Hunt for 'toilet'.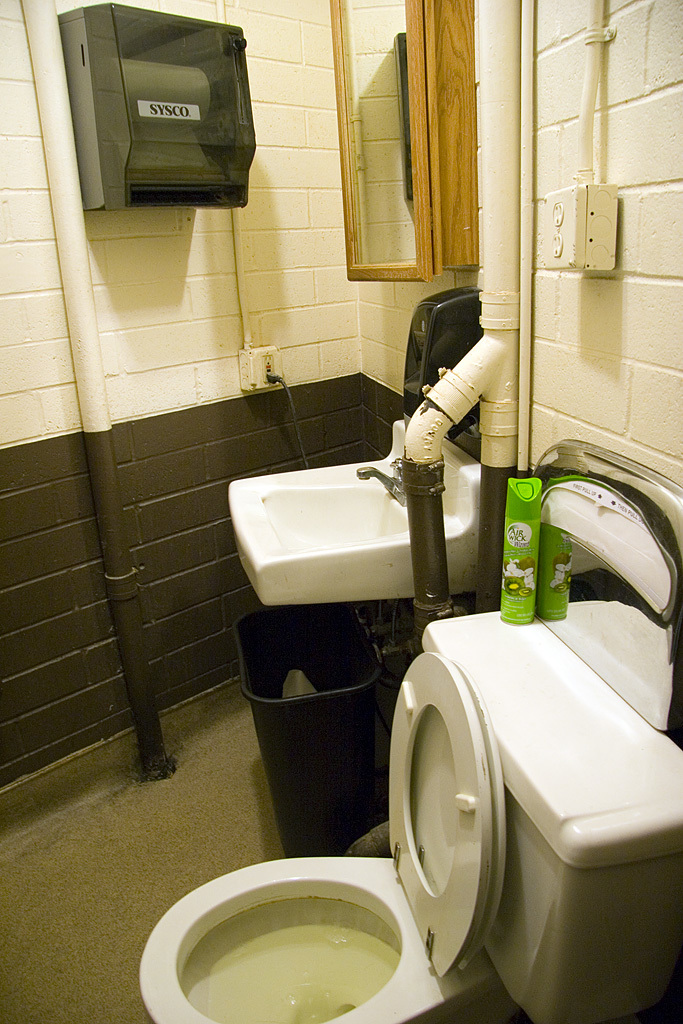
Hunted down at 129 844 475 1023.
